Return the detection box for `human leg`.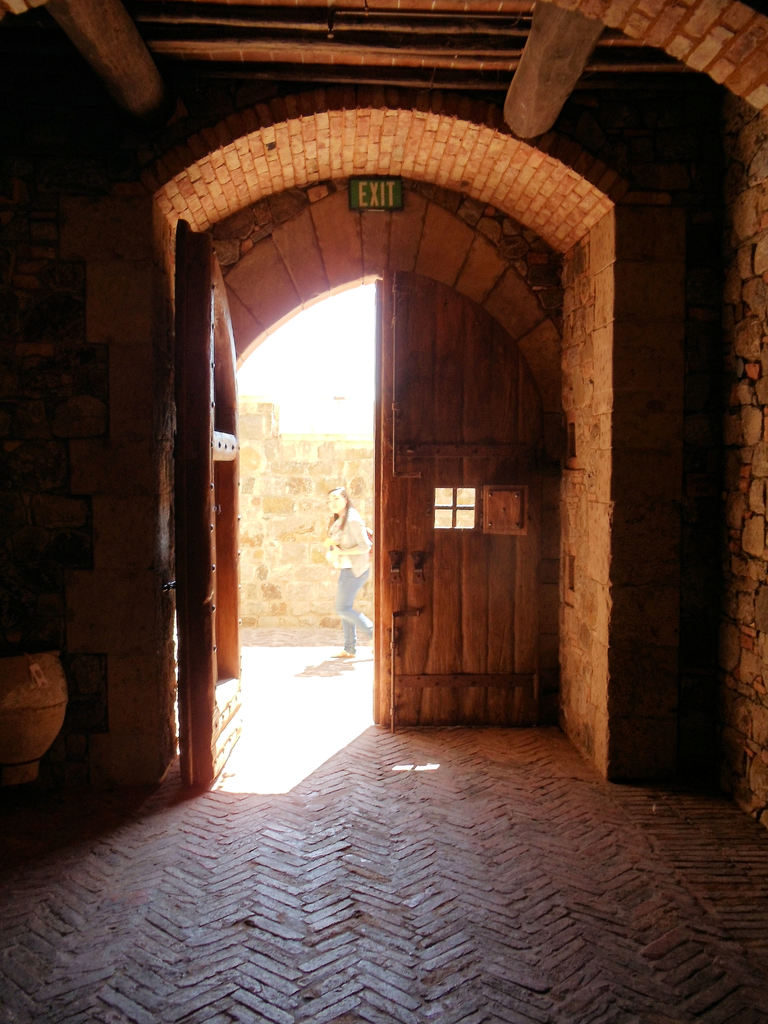
[331,566,373,637].
